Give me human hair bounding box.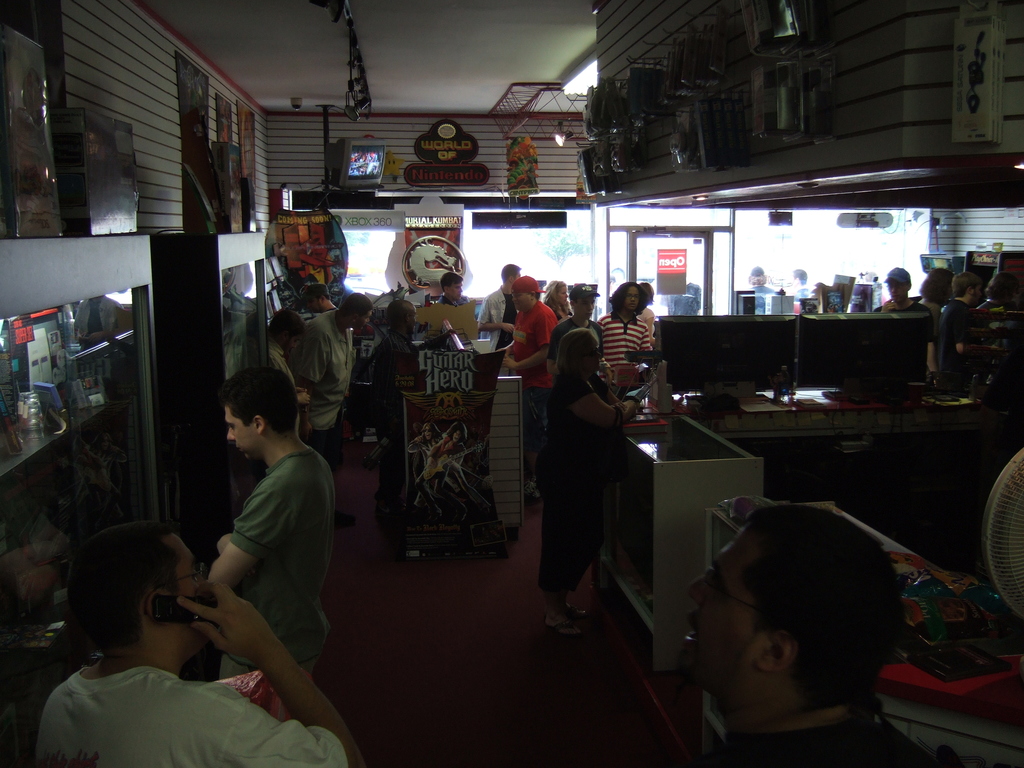
box(691, 518, 903, 727).
